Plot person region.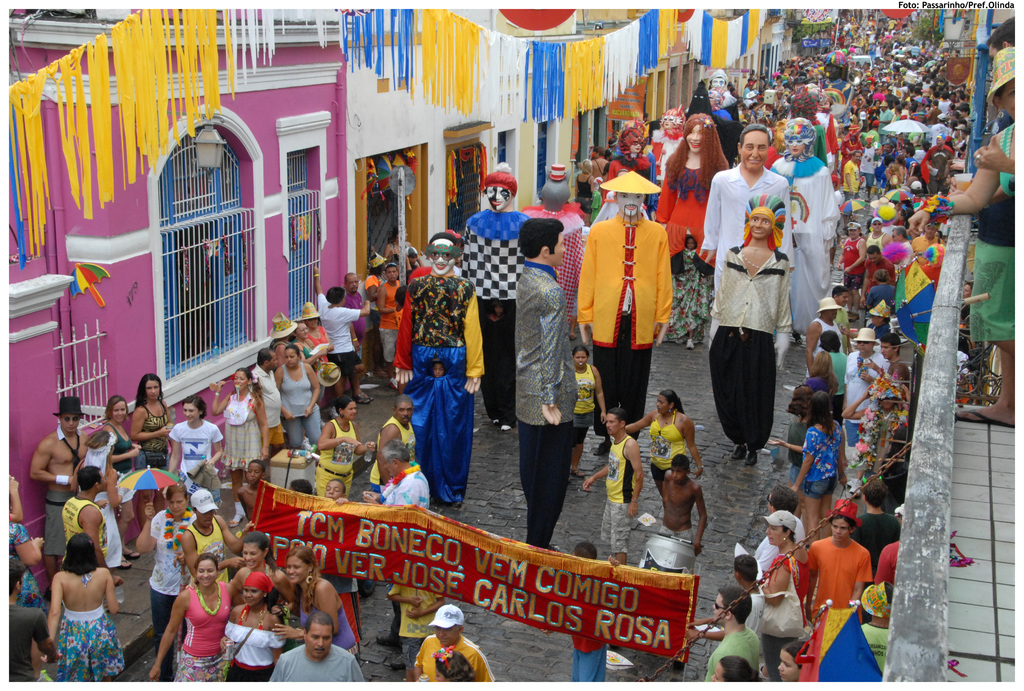
Plotted at BBox(230, 529, 295, 617).
